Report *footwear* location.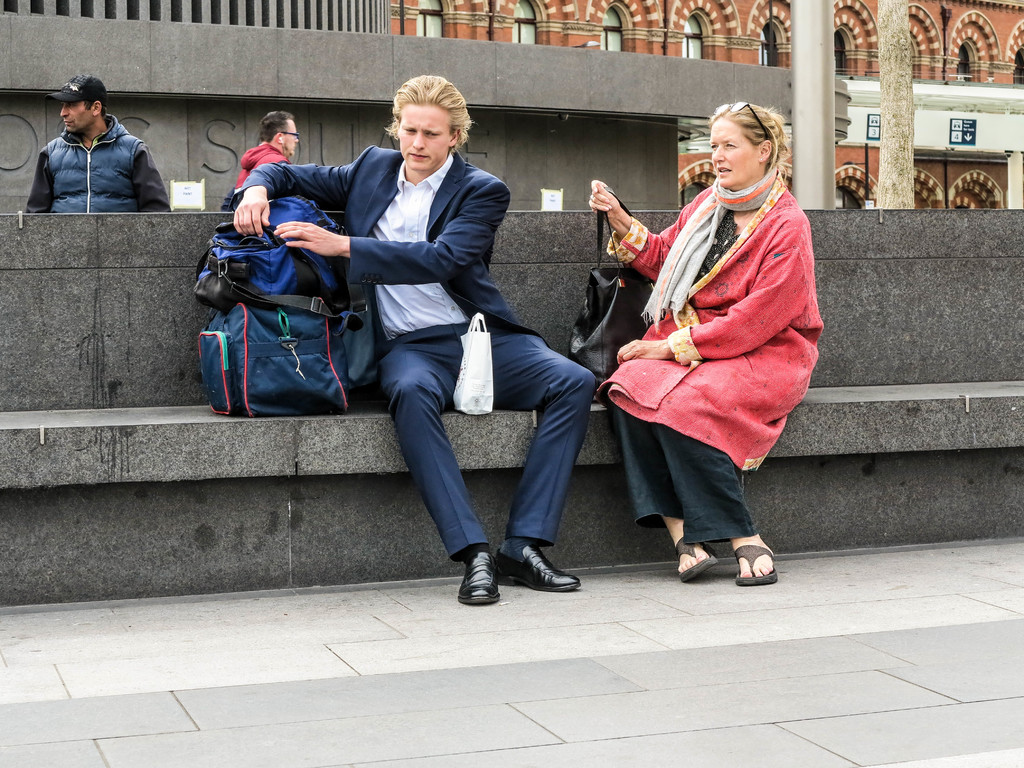
Report: bbox(489, 537, 586, 590).
